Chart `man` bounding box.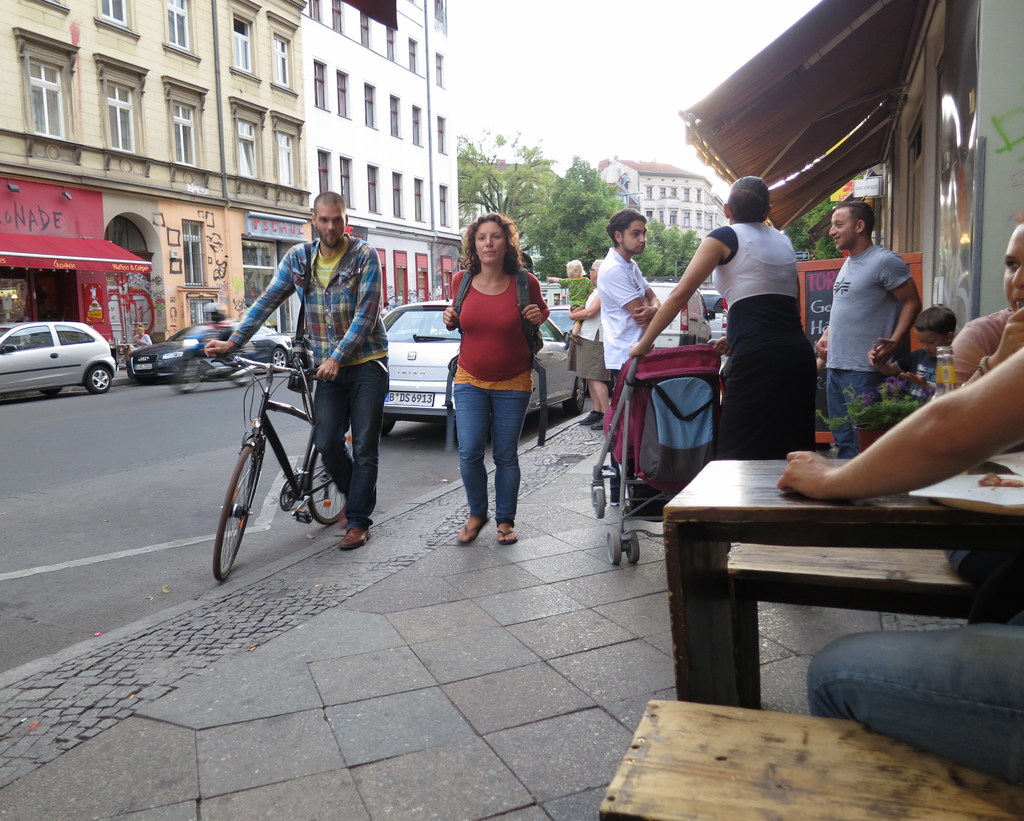
Charted: x1=204, y1=189, x2=390, y2=548.
